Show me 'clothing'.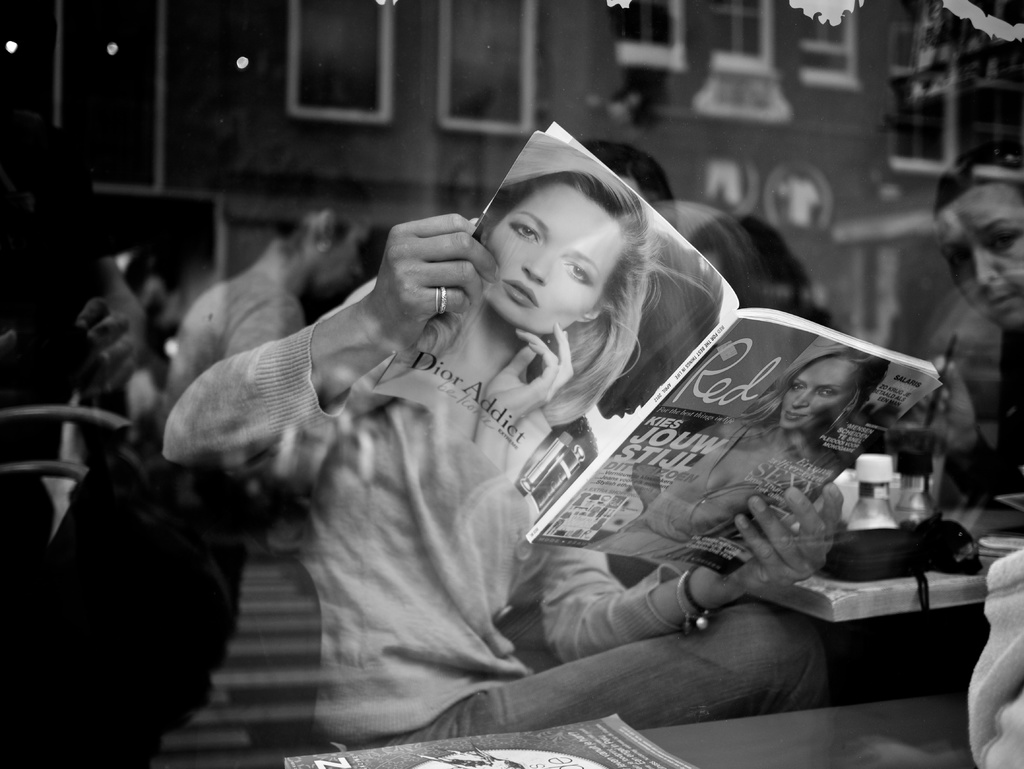
'clothing' is here: <box>967,549,1023,768</box>.
